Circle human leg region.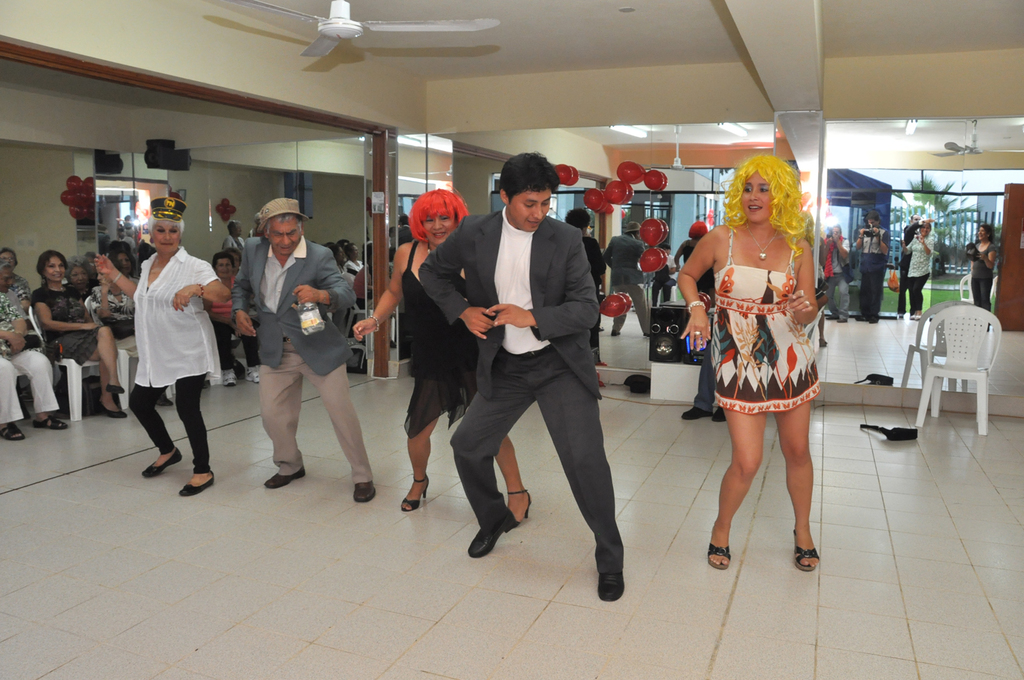
Region: bbox=[130, 384, 184, 475].
